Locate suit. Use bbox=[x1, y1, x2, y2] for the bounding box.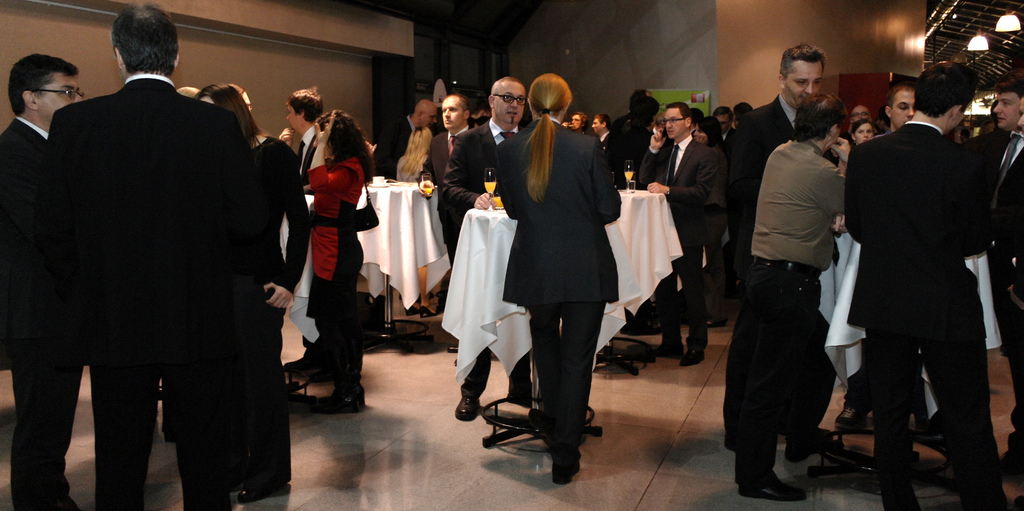
bbox=[420, 122, 468, 271].
